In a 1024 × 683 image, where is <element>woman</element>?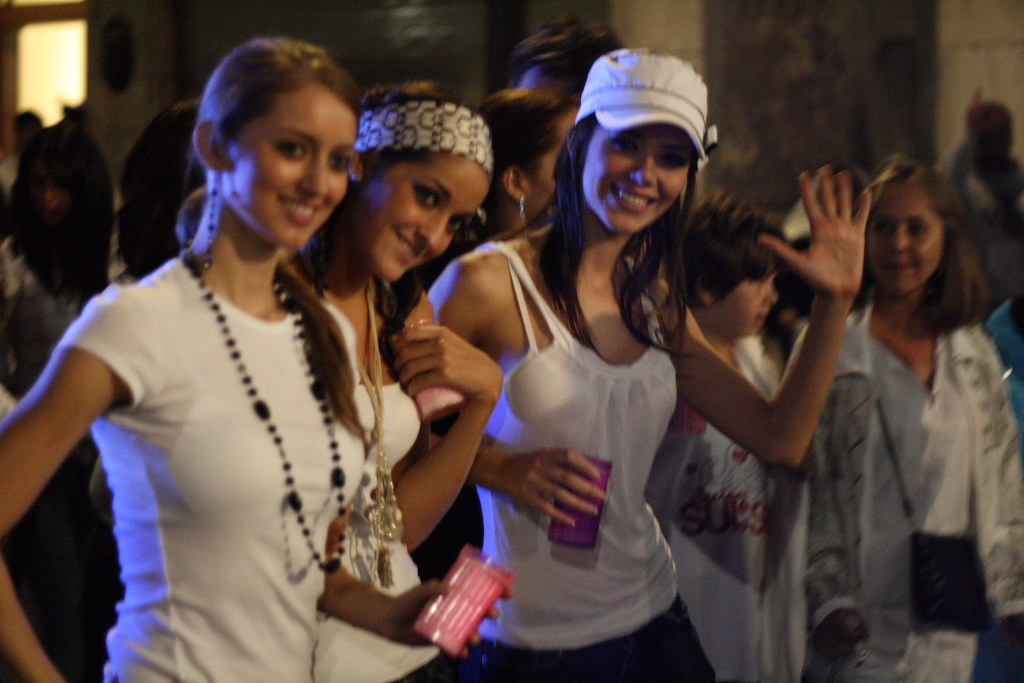
select_region(431, 47, 866, 682).
